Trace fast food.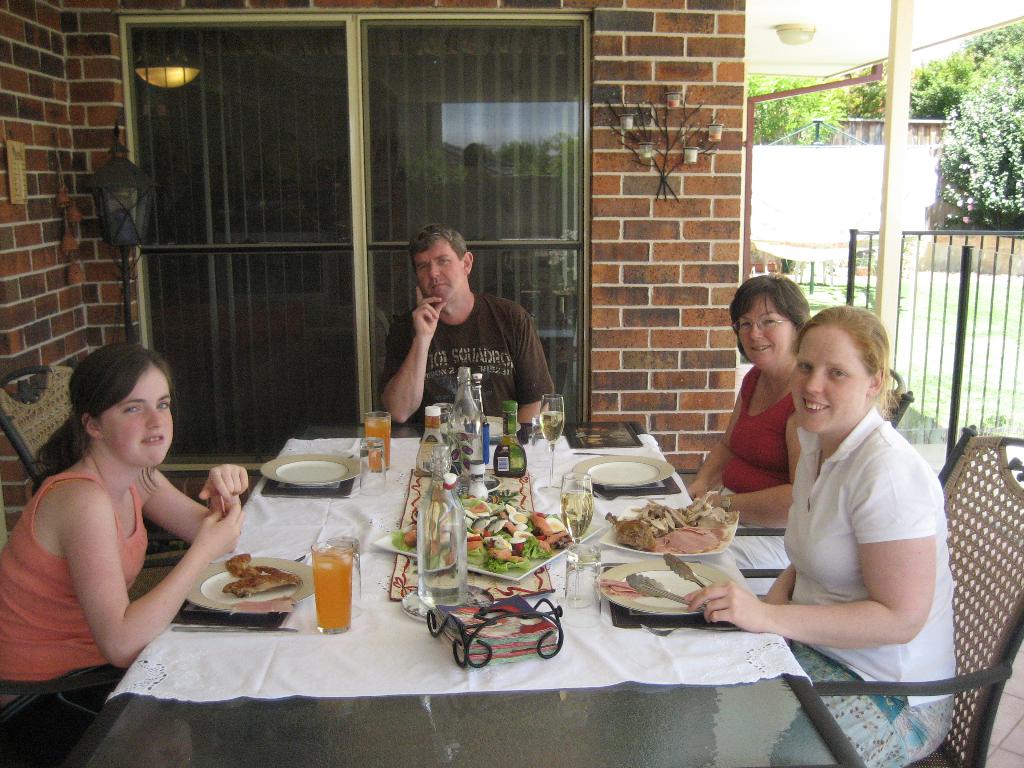
Traced to {"left": 639, "top": 498, "right": 715, "bottom": 529}.
